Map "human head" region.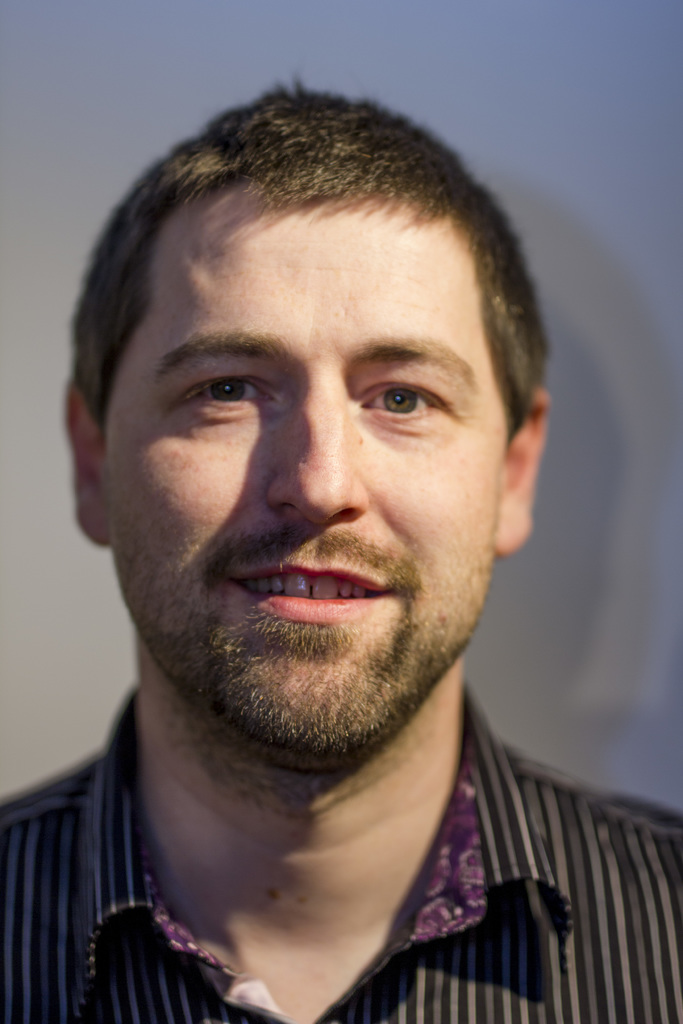
Mapped to Rect(93, 96, 530, 690).
